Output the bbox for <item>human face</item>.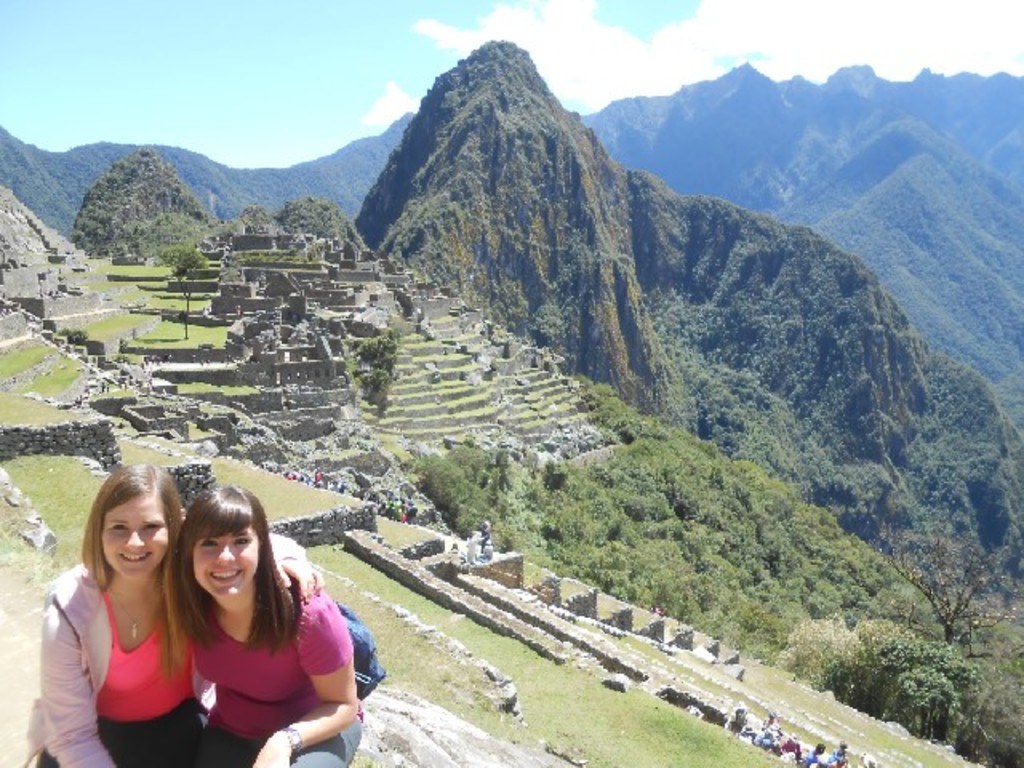
<region>98, 499, 174, 579</region>.
